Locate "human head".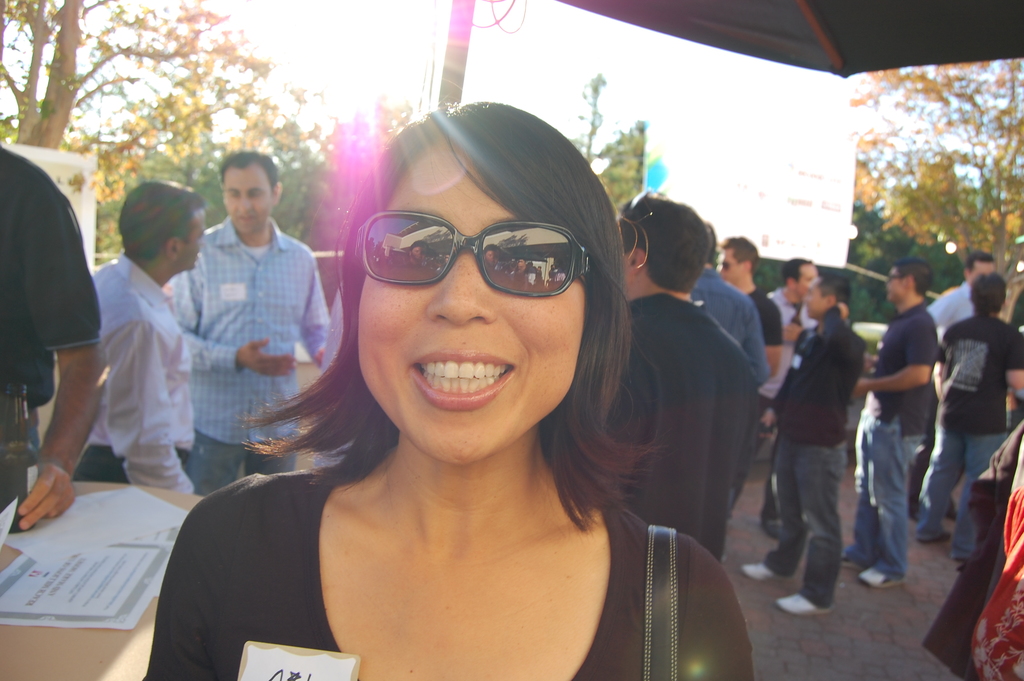
Bounding box: 799,277,855,316.
